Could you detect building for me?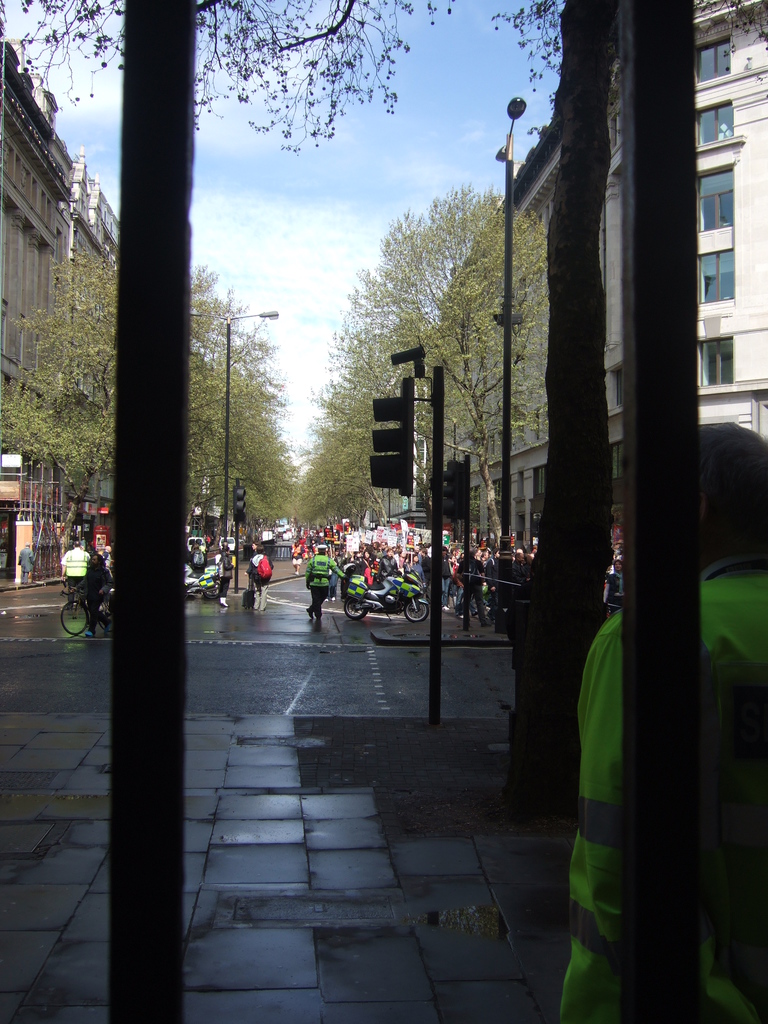
Detection result: <box>0,33,120,588</box>.
